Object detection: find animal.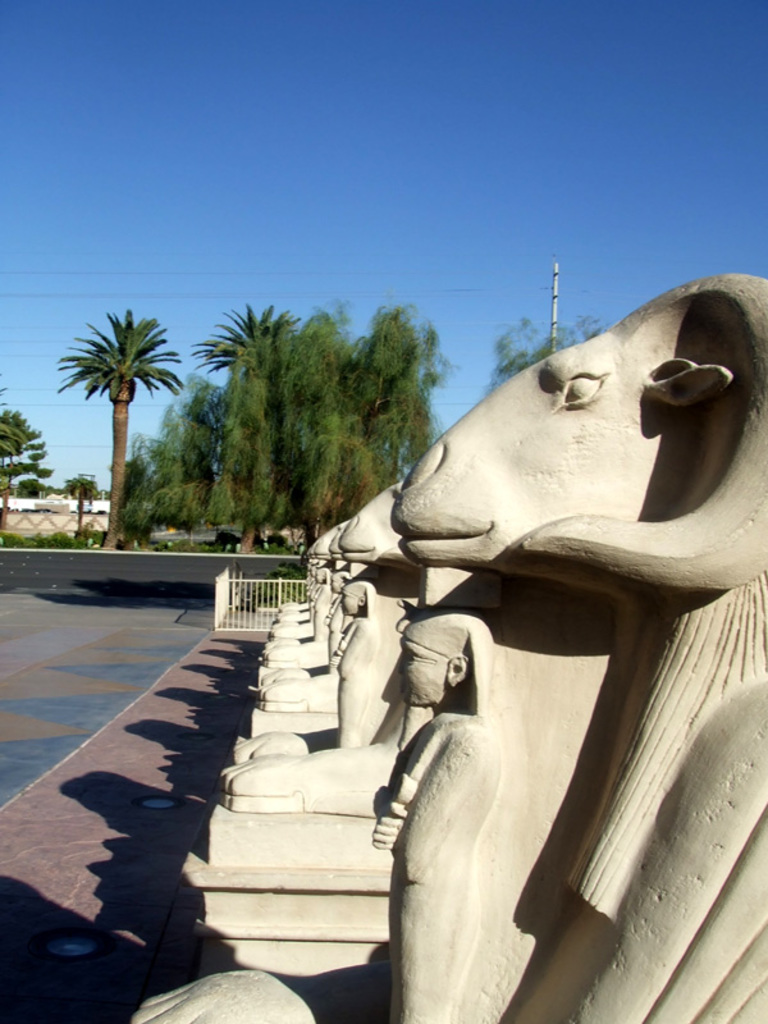
locate(137, 270, 767, 1023).
